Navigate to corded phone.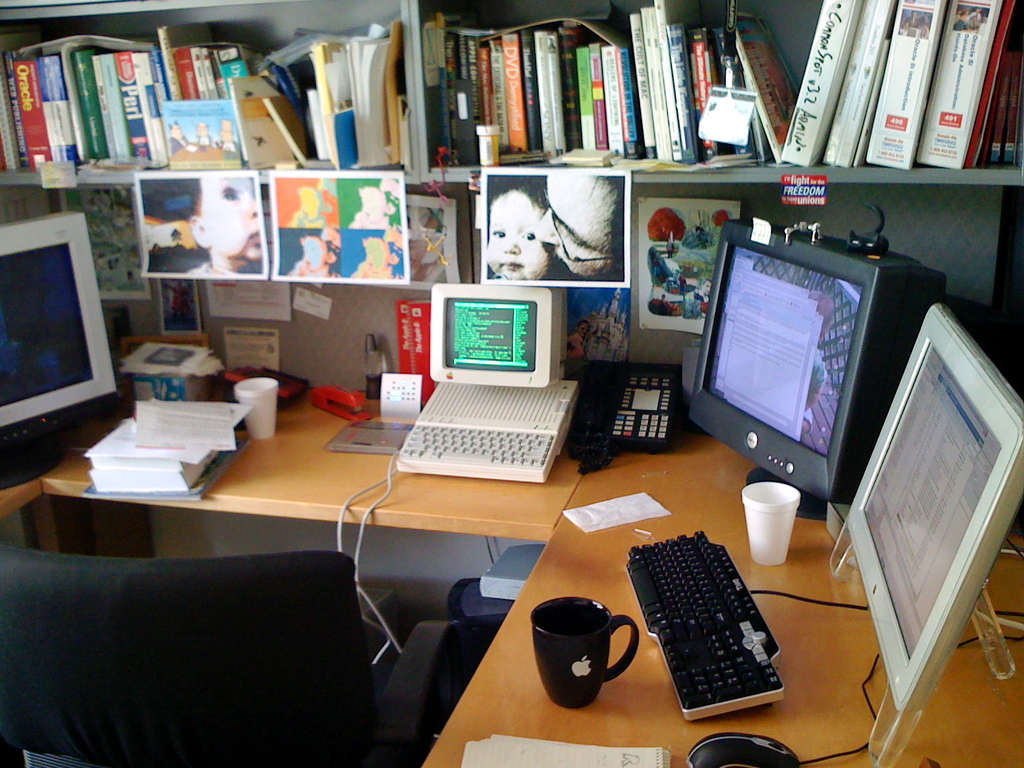
Navigation target: Rect(571, 356, 683, 474).
